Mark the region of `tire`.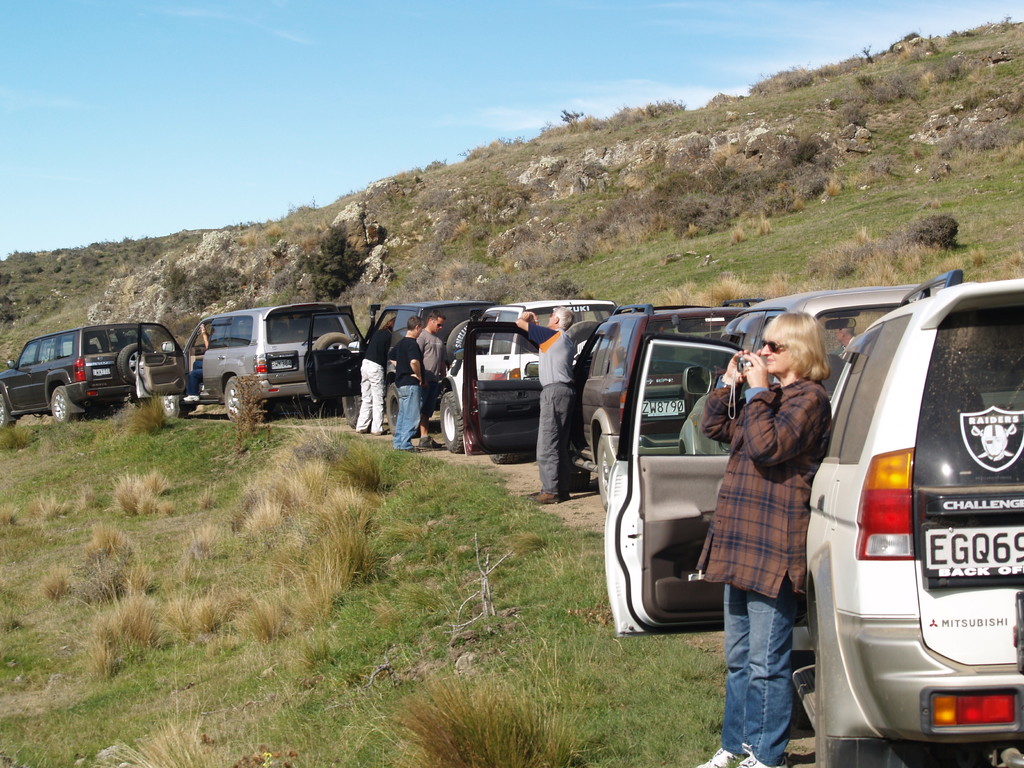
Region: [x1=598, y1=436, x2=611, y2=509].
